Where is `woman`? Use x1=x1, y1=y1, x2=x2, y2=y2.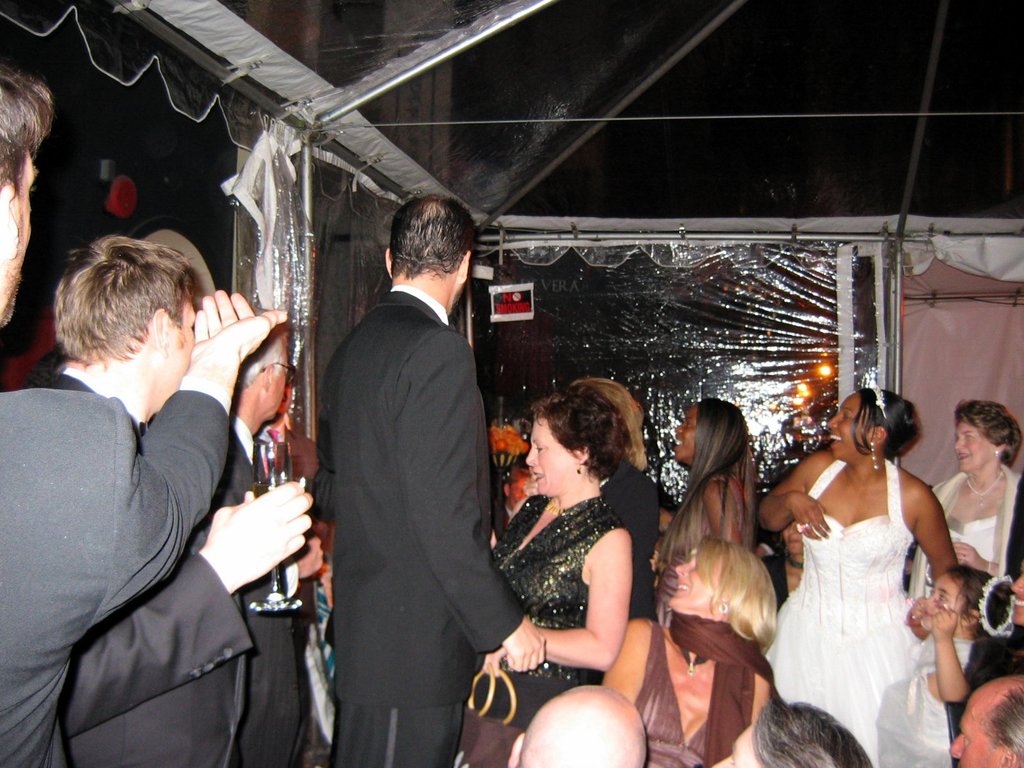
x1=764, y1=381, x2=976, y2=754.
